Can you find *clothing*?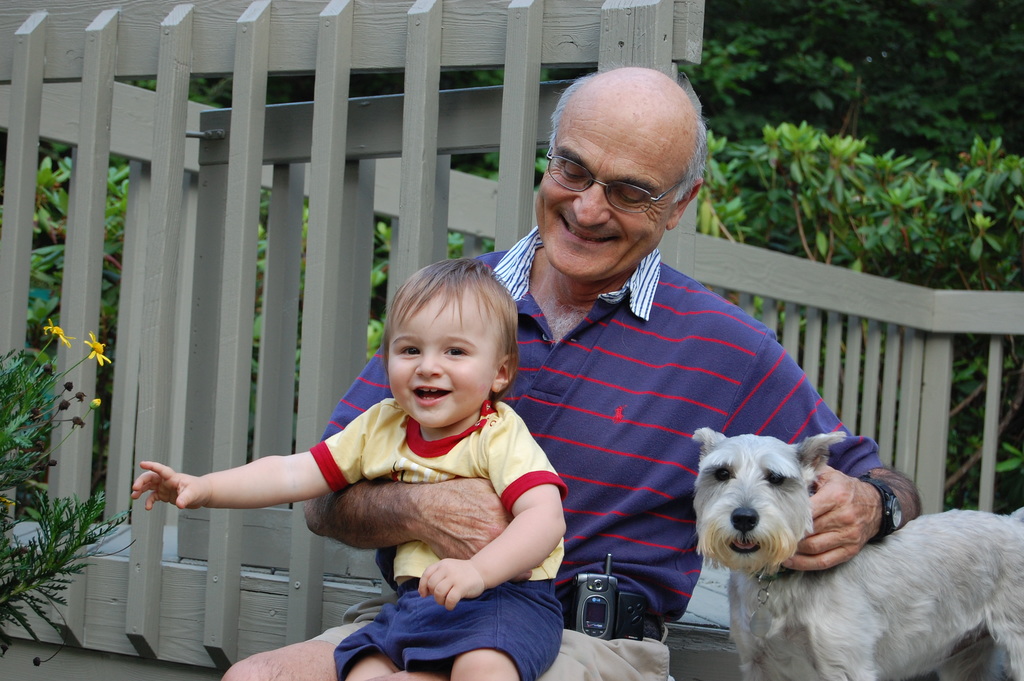
Yes, bounding box: detection(280, 396, 556, 678).
